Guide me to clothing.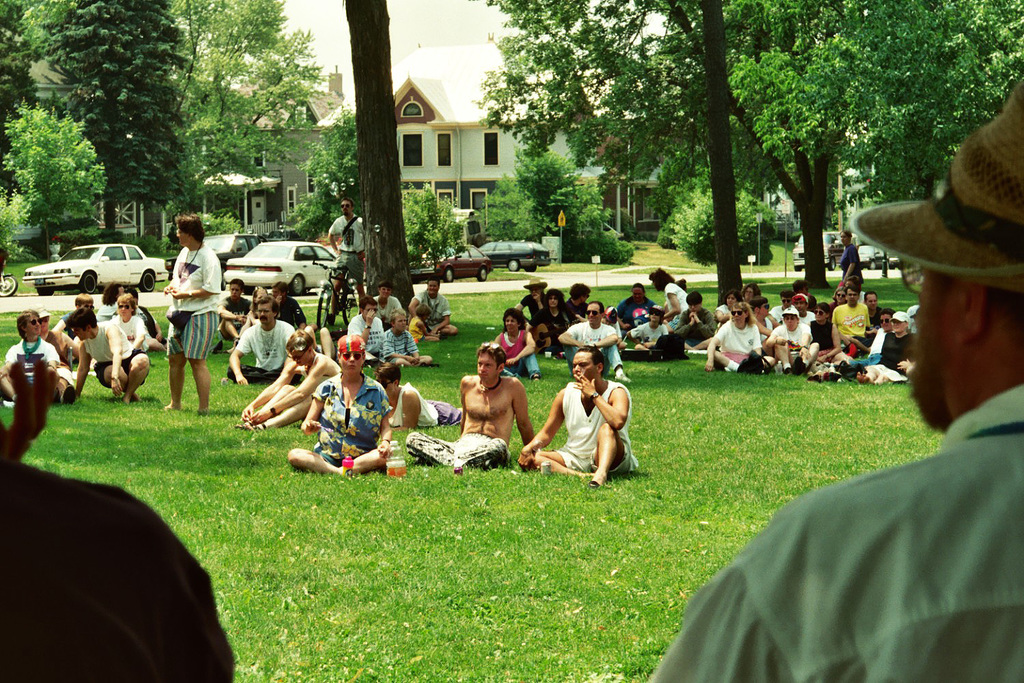
Guidance: 565 298 590 320.
